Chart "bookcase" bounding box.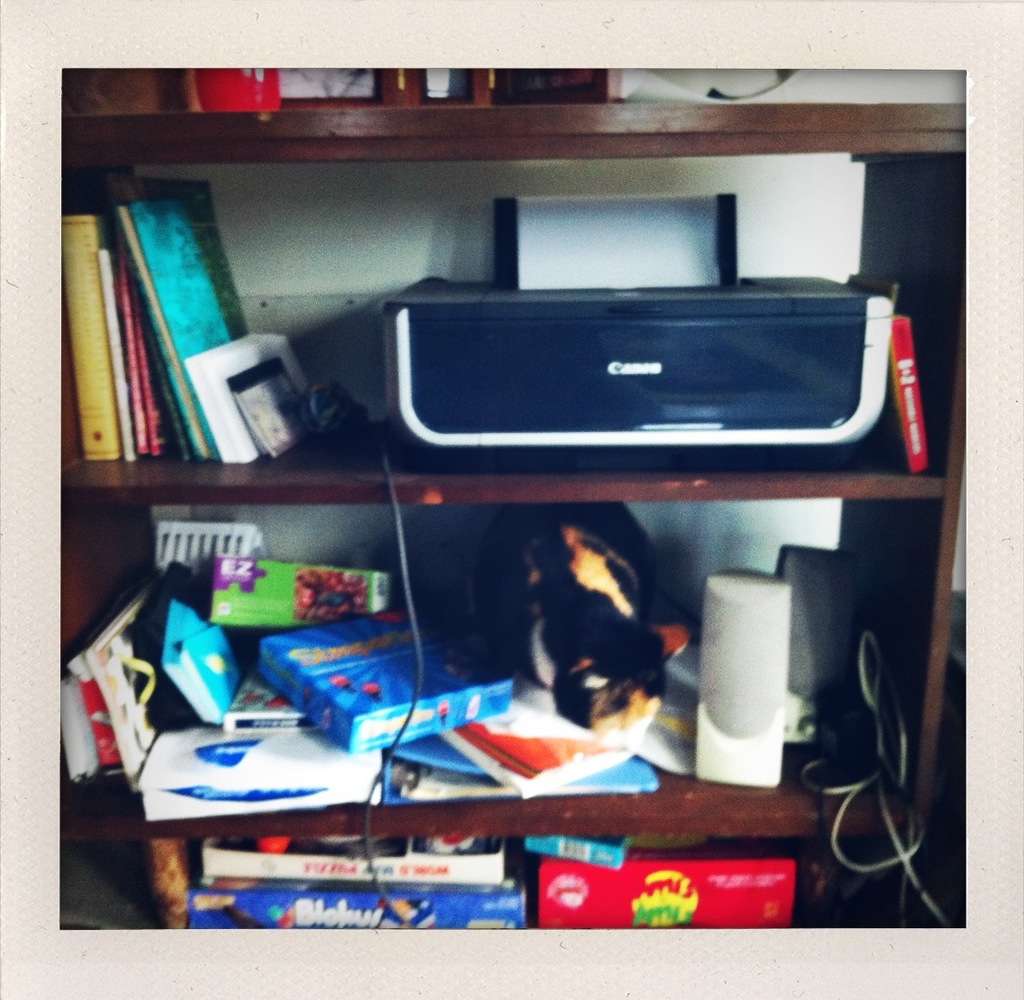
Charted: [x1=57, y1=101, x2=963, y2=933].
